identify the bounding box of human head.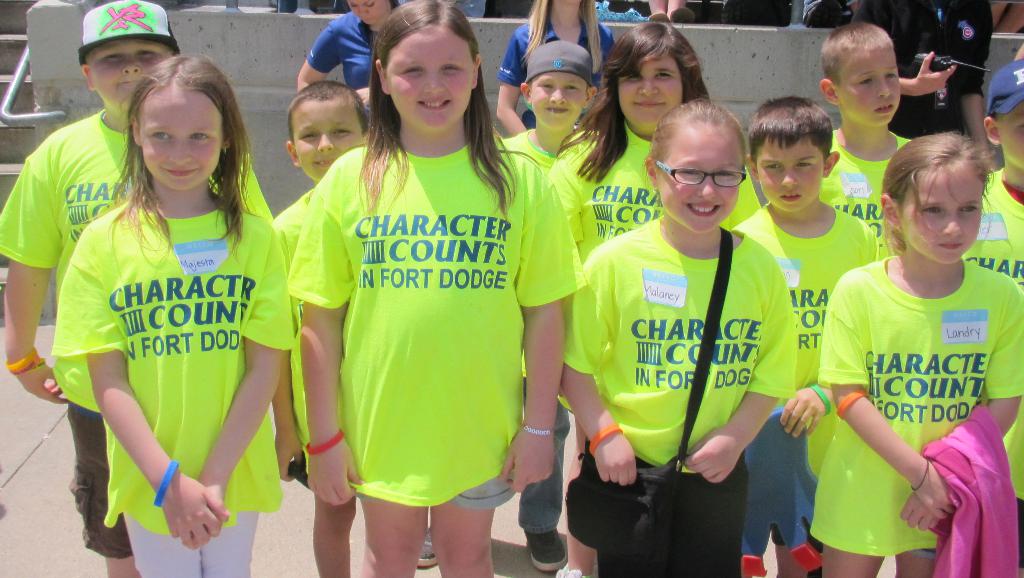
pyautogui.locateOnScreen(600, 21, 709, 134).
